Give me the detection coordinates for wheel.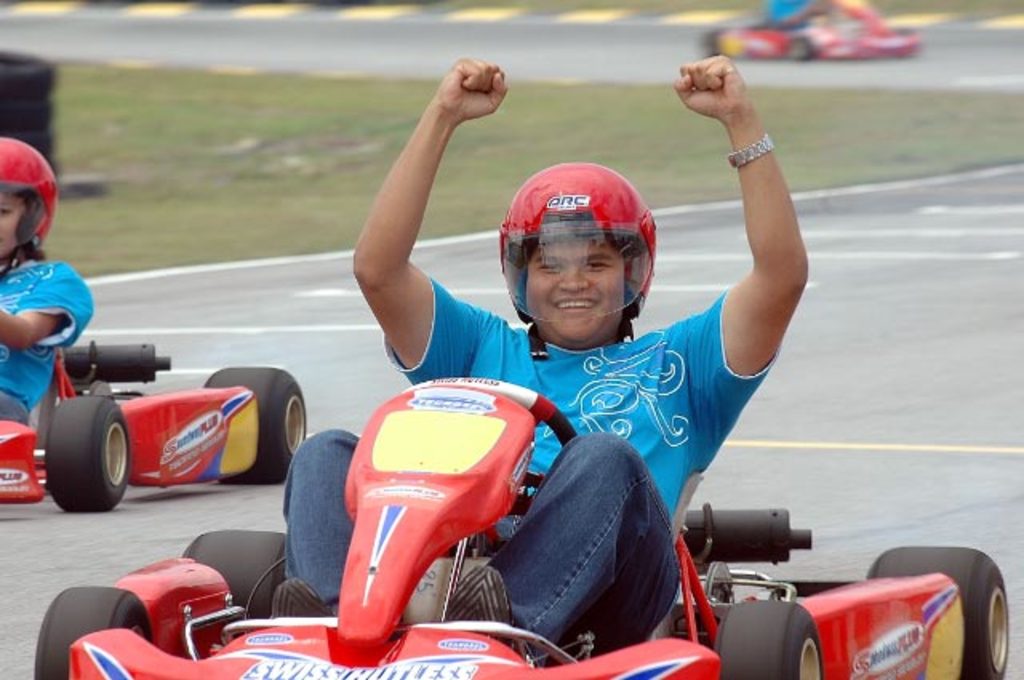
(398,374,578,502).
